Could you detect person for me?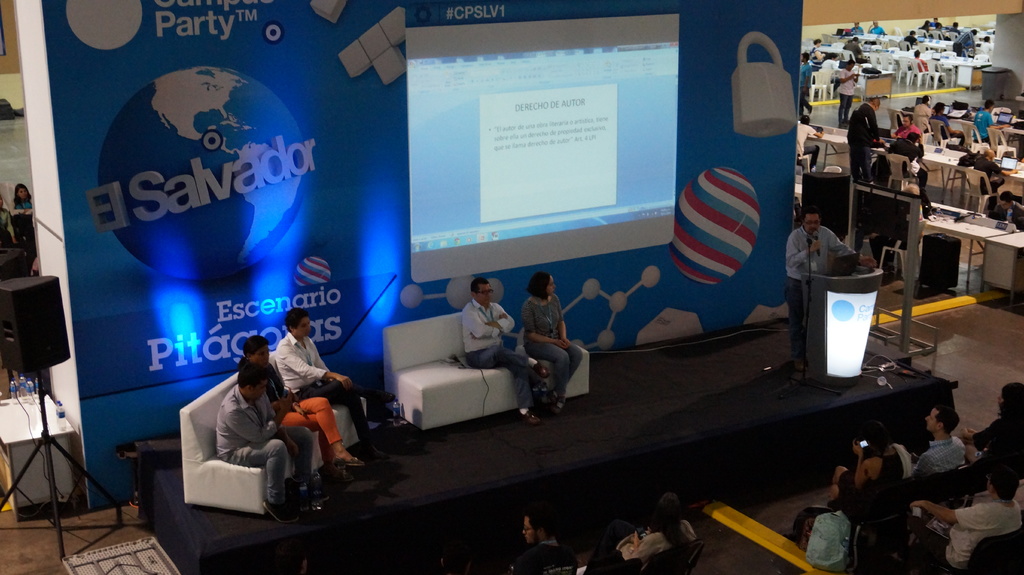
Detection result: Rect(213, 359, 312, 528).
